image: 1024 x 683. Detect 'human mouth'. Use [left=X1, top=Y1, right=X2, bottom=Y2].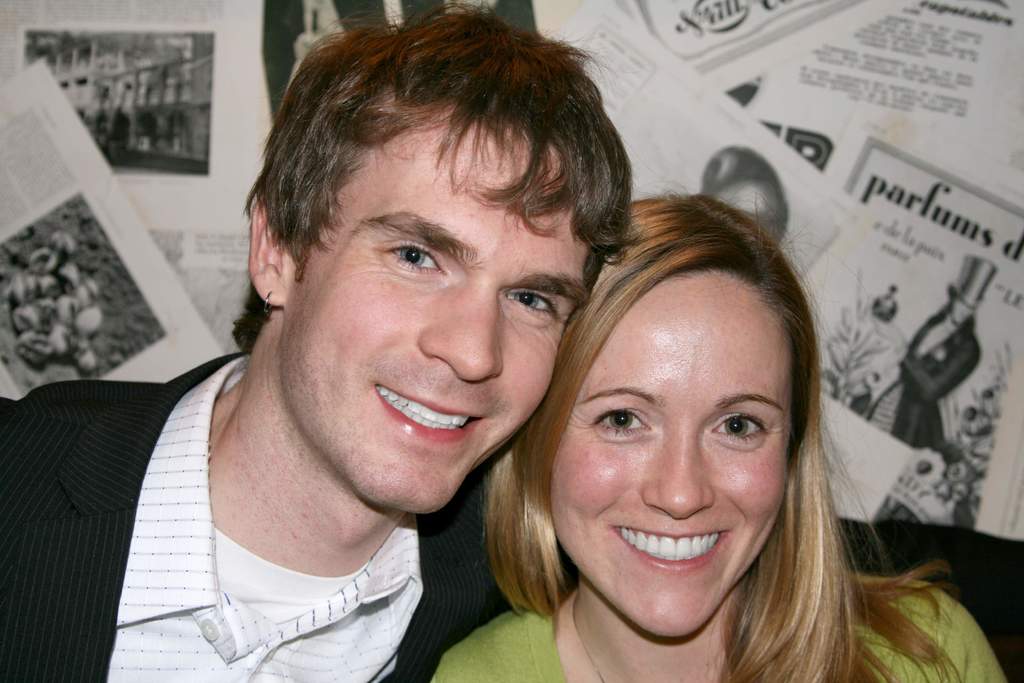
[left=347, top=390, right=488, bottom=457].
